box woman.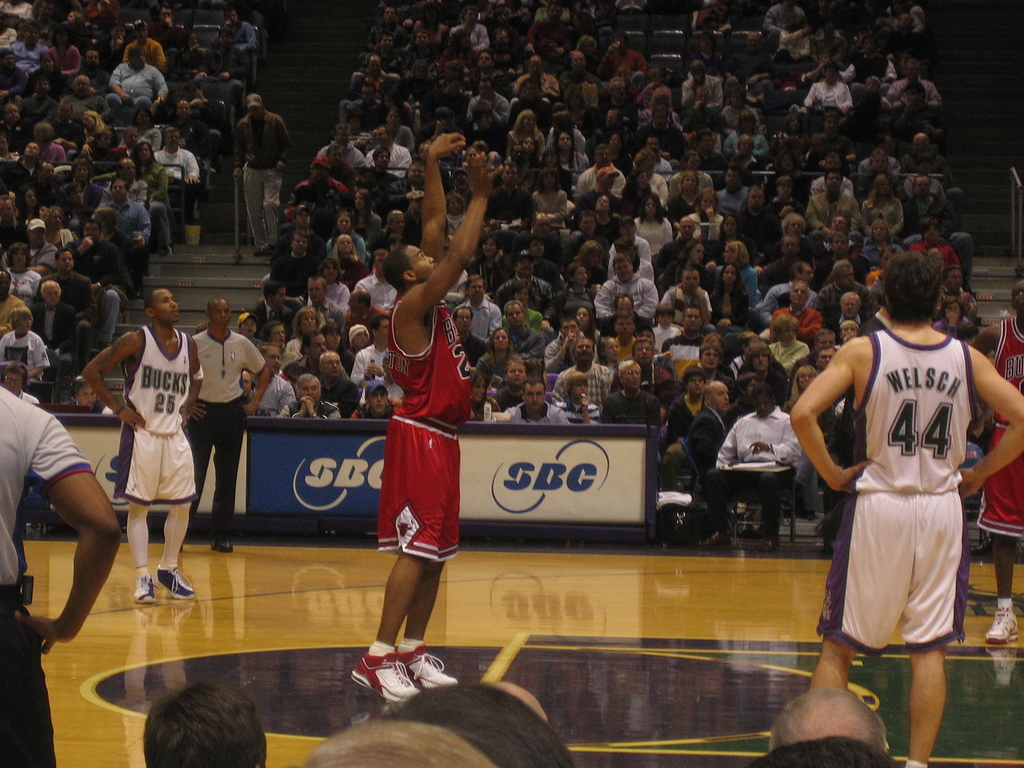
{"x1": 79, "y1": 109, "x2": 104, "y2": 143}.
